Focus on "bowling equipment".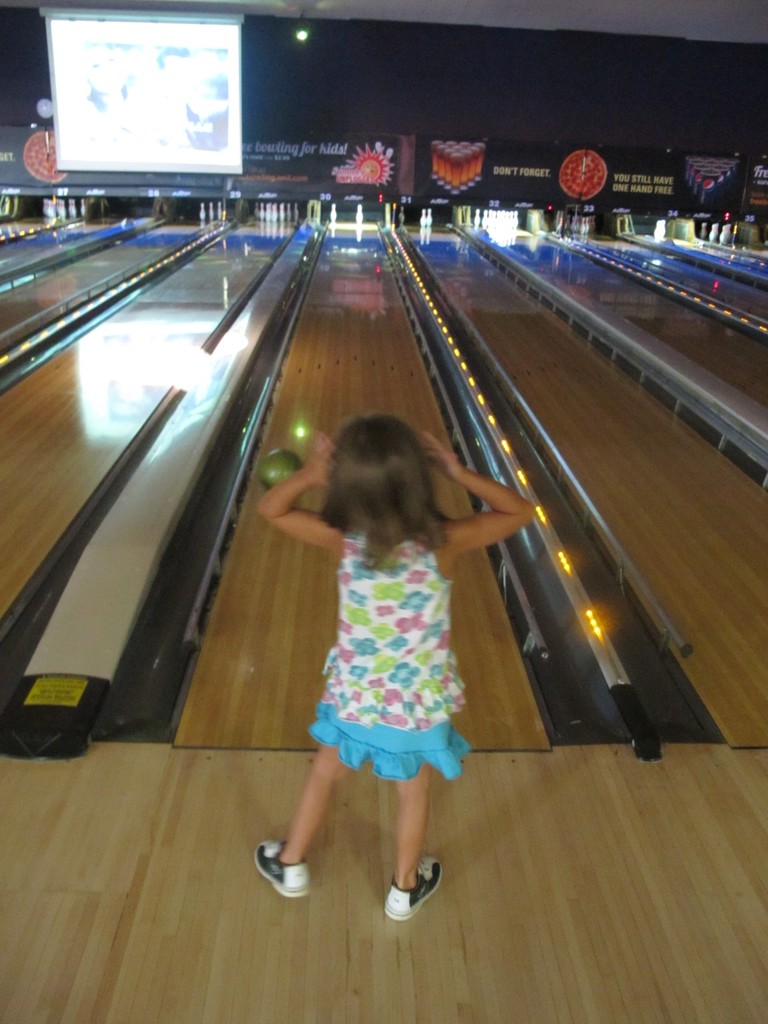
Focused at pyautogui.locateOnScreen(716, 226, 729, 246).
